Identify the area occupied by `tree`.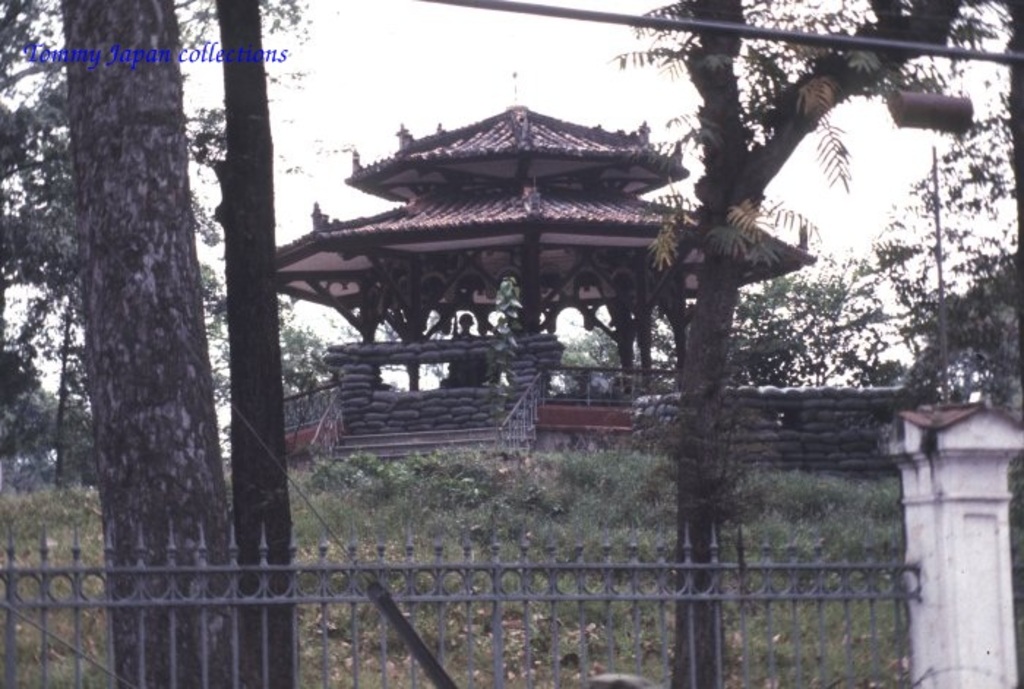
Area: (0,0,309,489).
